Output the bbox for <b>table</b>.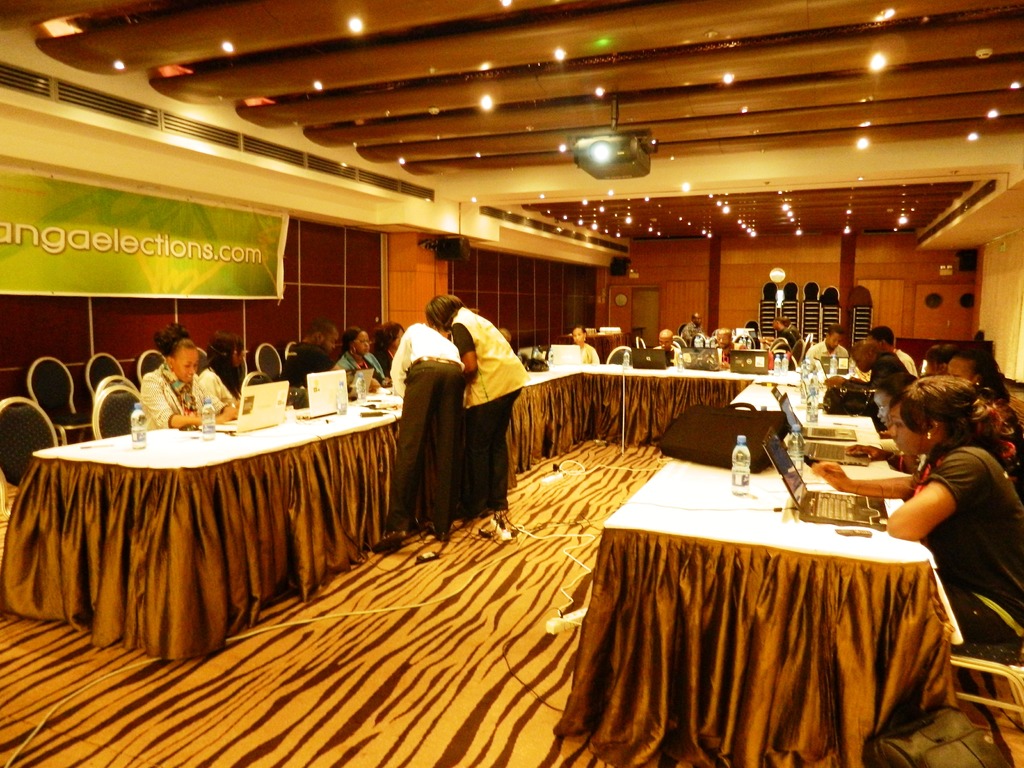
562:381:976:767.
